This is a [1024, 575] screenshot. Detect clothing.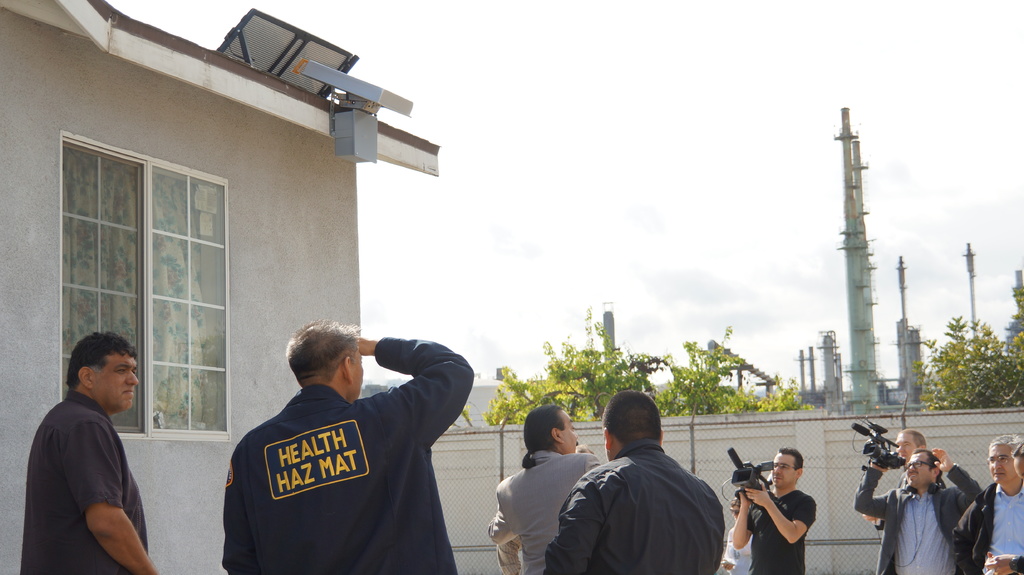
[858, 457, 988, 574].
